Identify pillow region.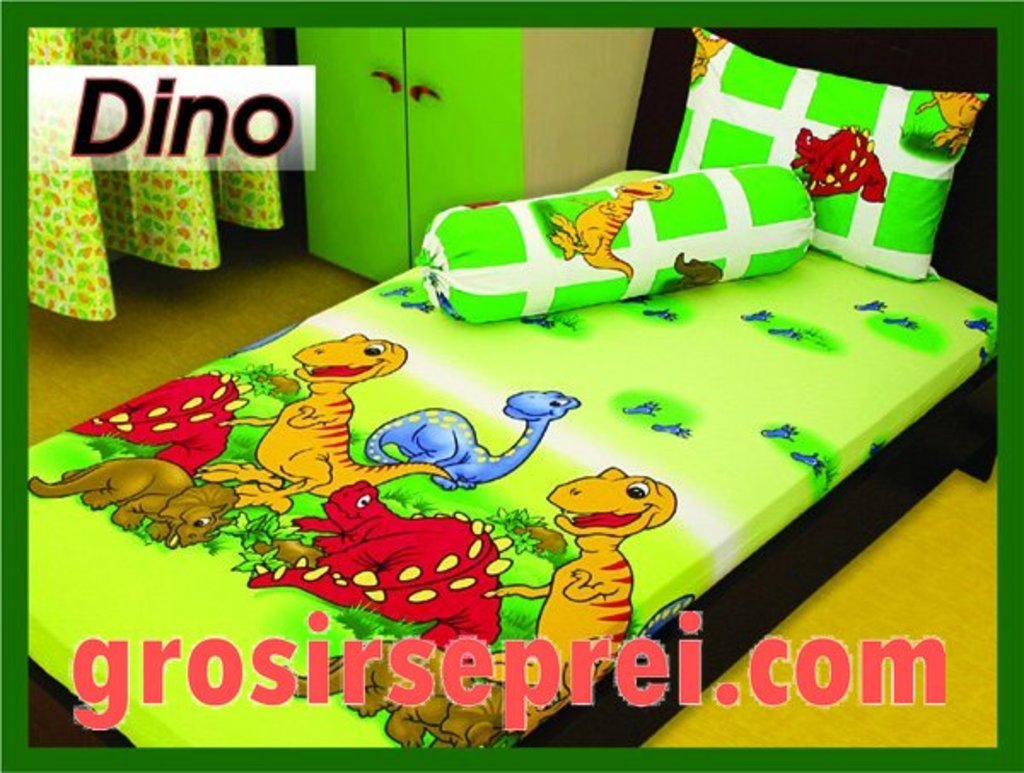
Region: l=669, t=26, r=1000, b=290.
